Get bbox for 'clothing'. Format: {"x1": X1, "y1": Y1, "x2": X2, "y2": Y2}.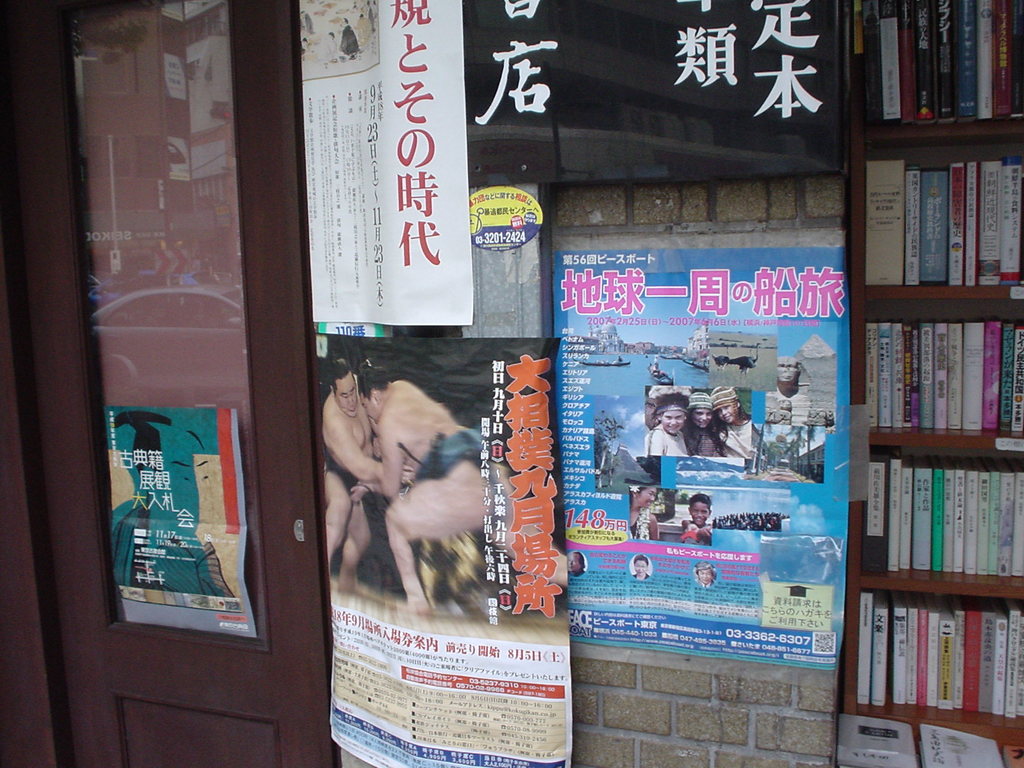
{"x1": 685, "y1": 428, "x2": 722, "y2": 456}.
